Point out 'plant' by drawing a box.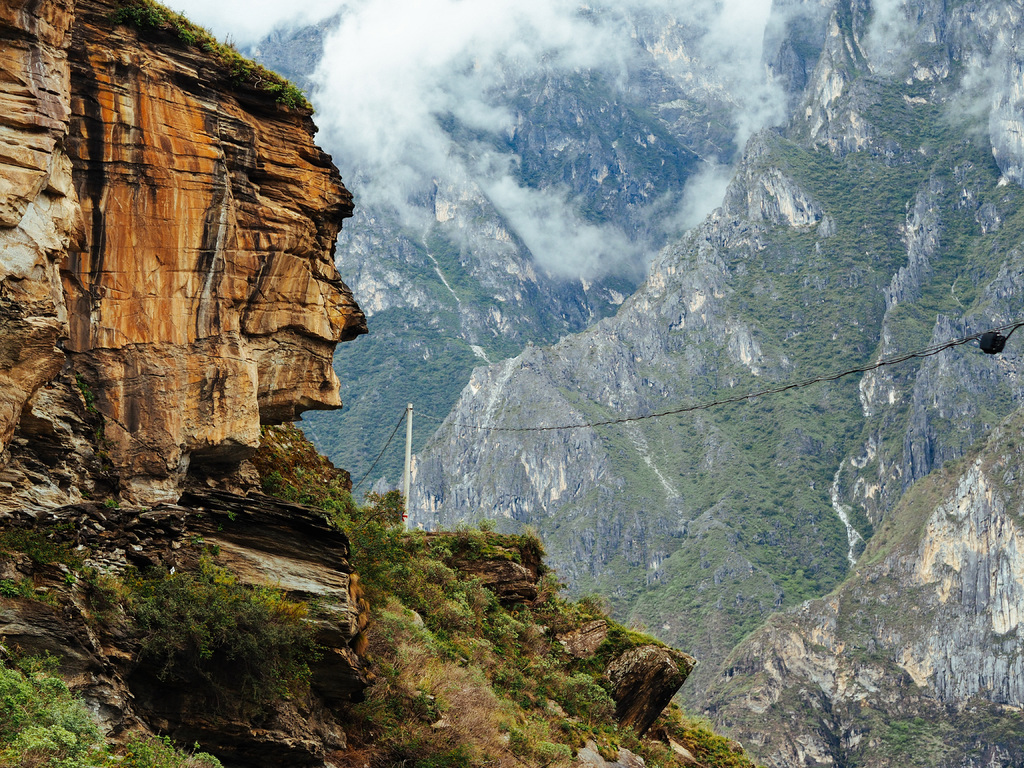
select_region(67, 573, 80, 582).
